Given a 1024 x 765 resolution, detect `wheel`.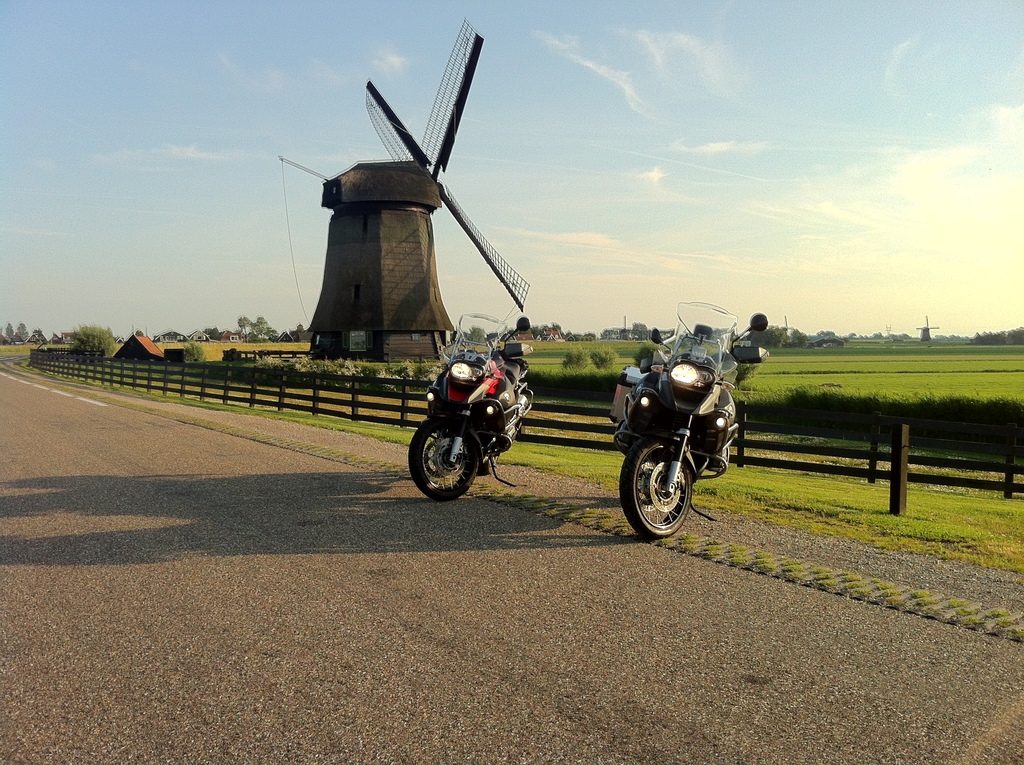
(628,441,709,542).
